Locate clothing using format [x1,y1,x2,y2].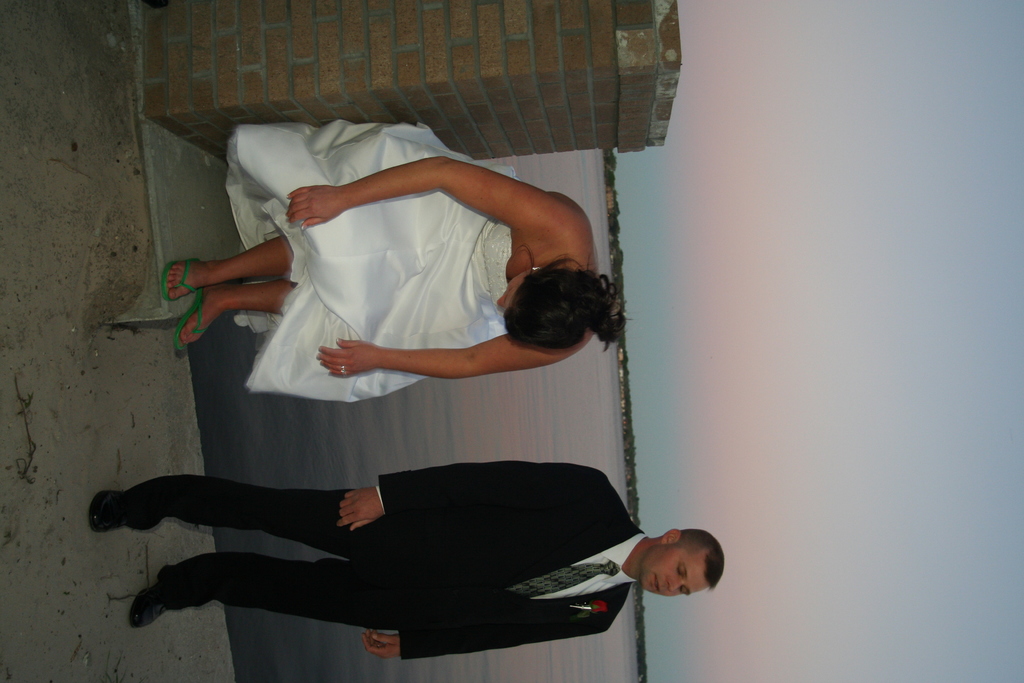
[217,115,527,395].
